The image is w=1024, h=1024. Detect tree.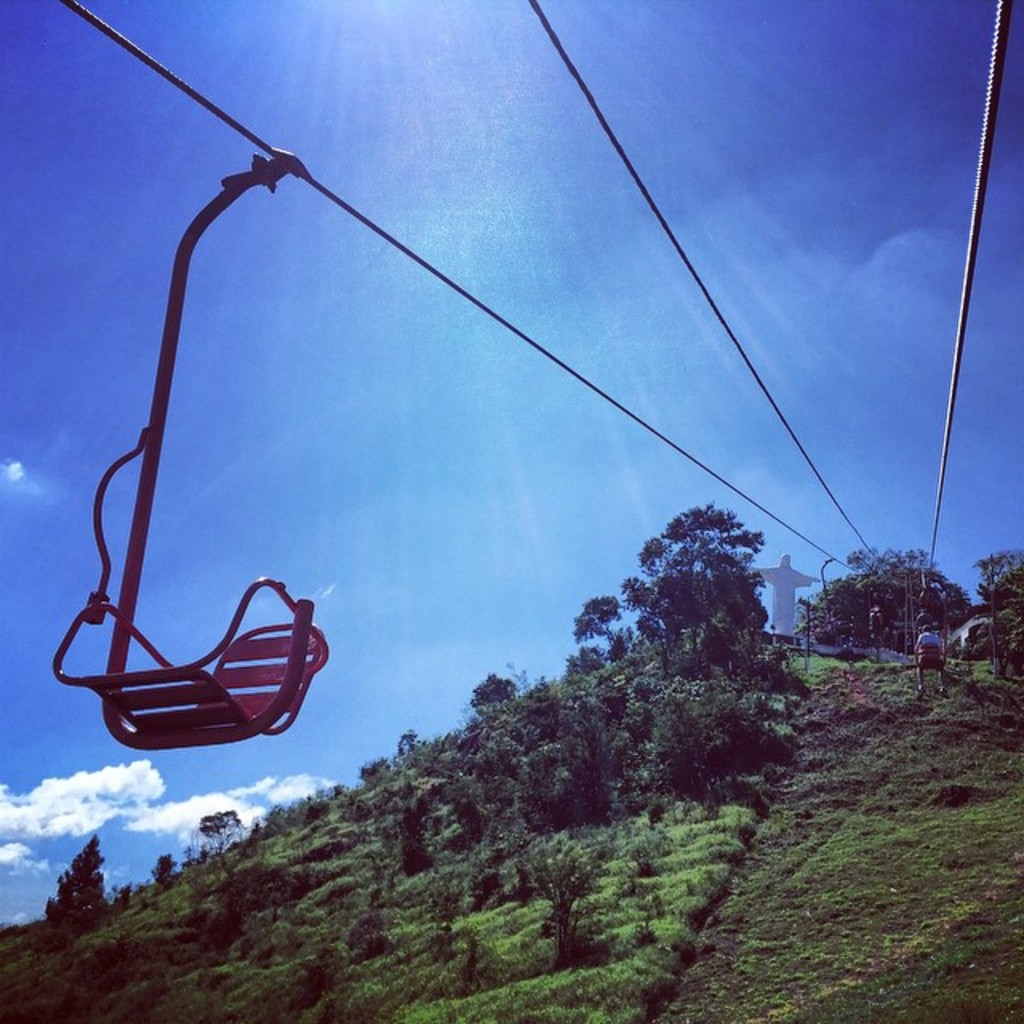
Detection: [973,544,1022,694].
